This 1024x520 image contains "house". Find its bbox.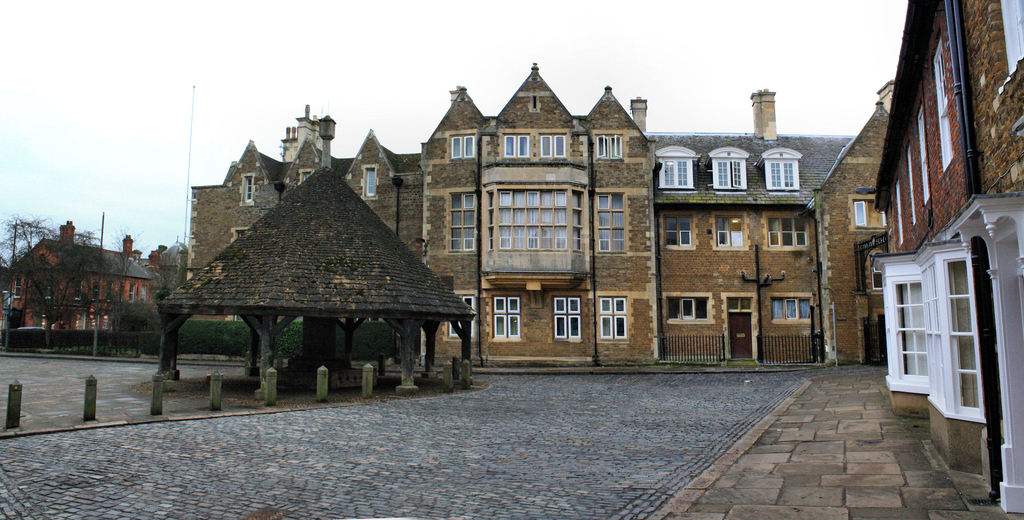
x1=665, y1=85, x2=901, y2=360.
